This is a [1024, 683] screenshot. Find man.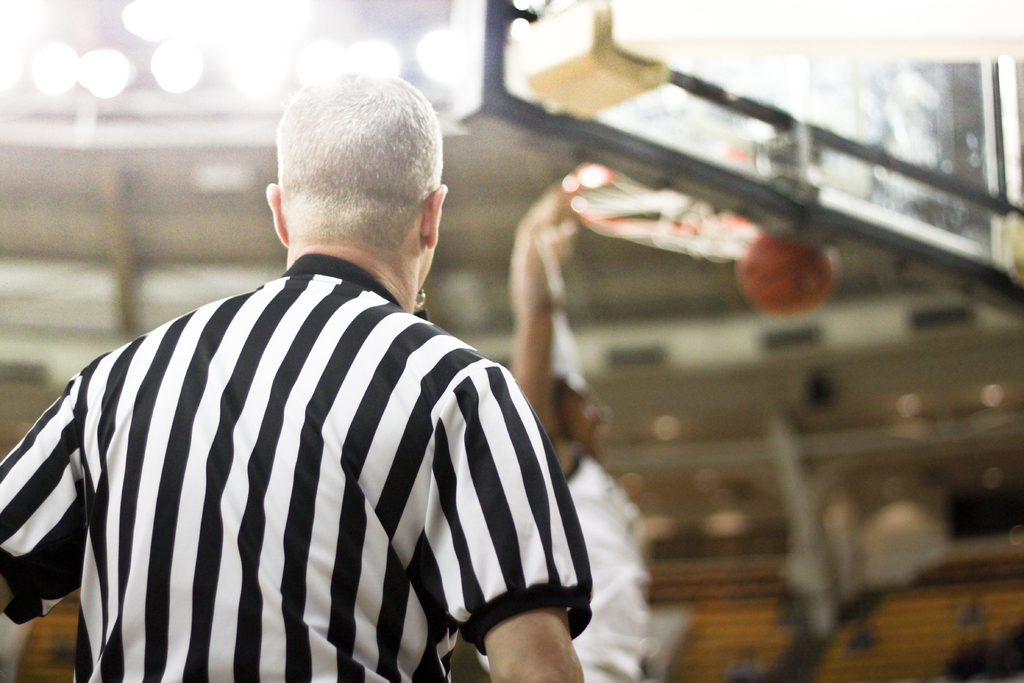
Bounding box: 504, 188, 656, 682.
